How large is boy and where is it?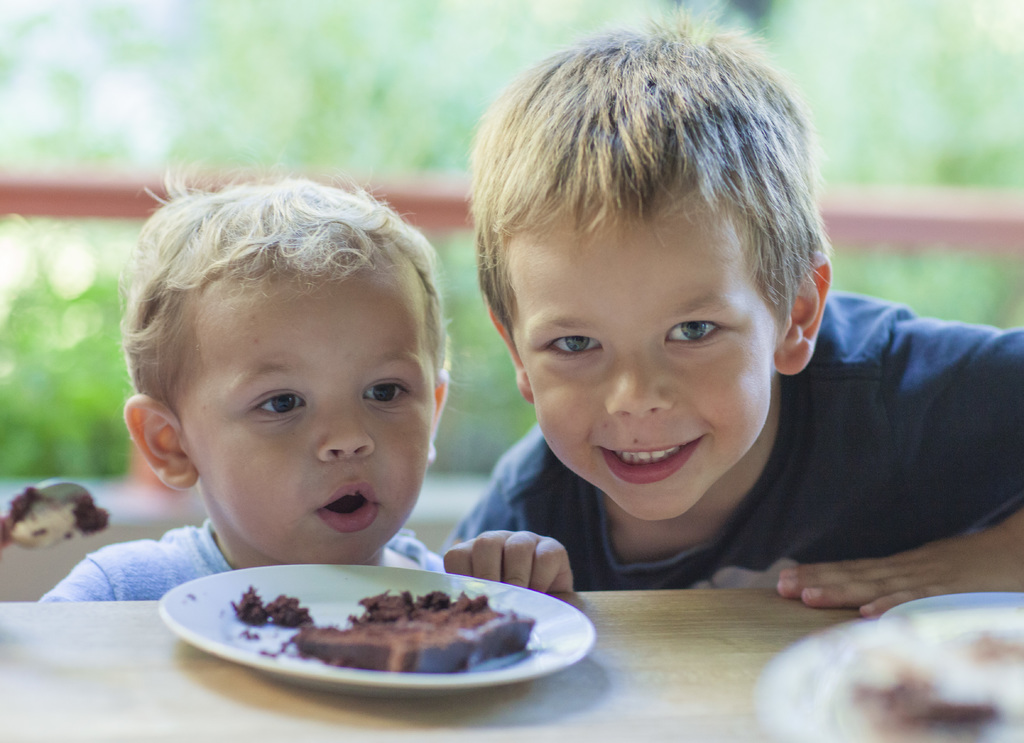
Bounding box: select_region(441, 3, 1023, 618).
